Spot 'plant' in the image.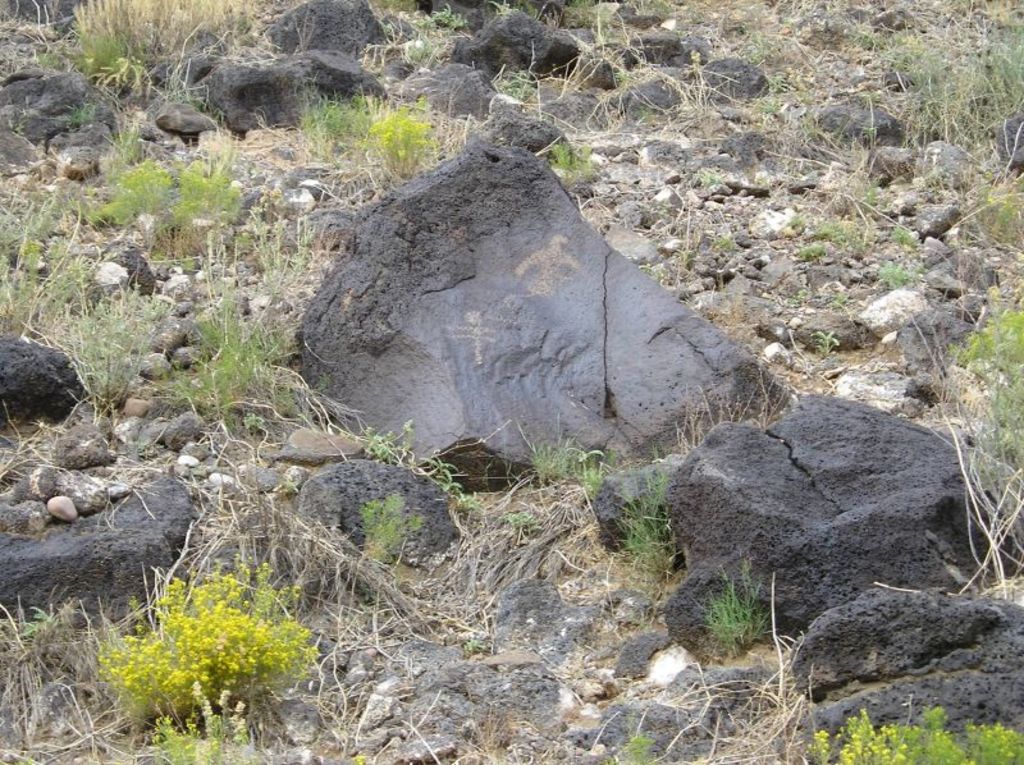
'plant' found at {"x1": 420, "y1": 8, "x2": 461, "y2": 40}.
